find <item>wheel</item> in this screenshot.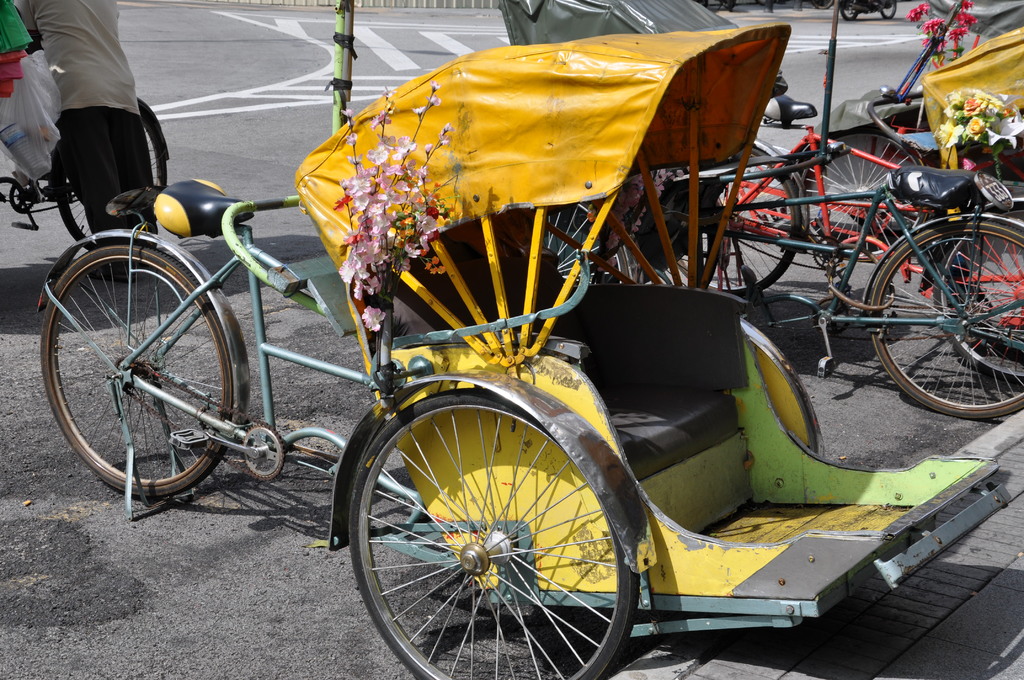
The bounding box for <item>wheel</item> is 840, 4, 857, 20.
